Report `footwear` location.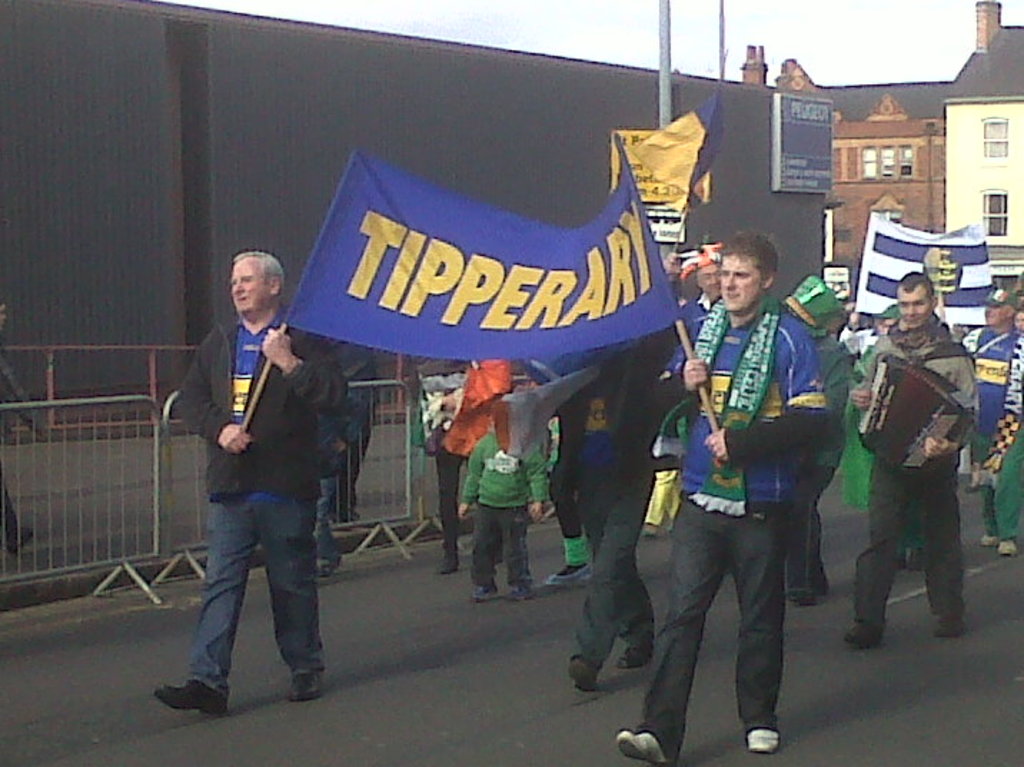
Report: x1=795 y1=592 x2=827 y2=607.
